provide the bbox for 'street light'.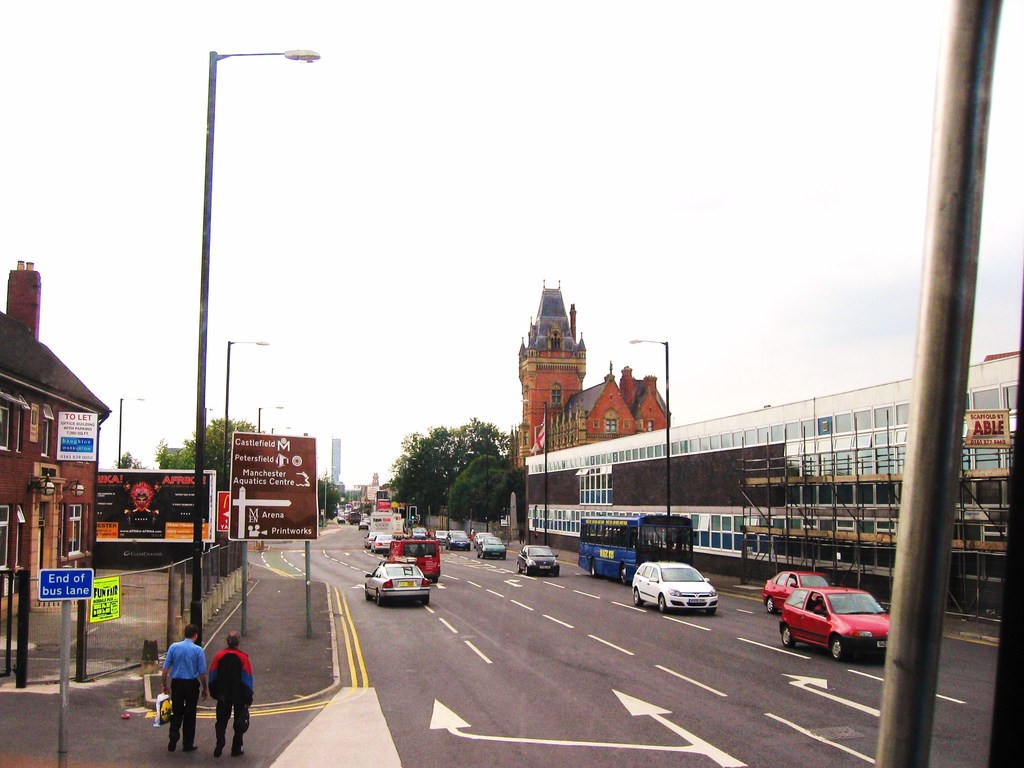
detection(323, 463, 340, 527).
